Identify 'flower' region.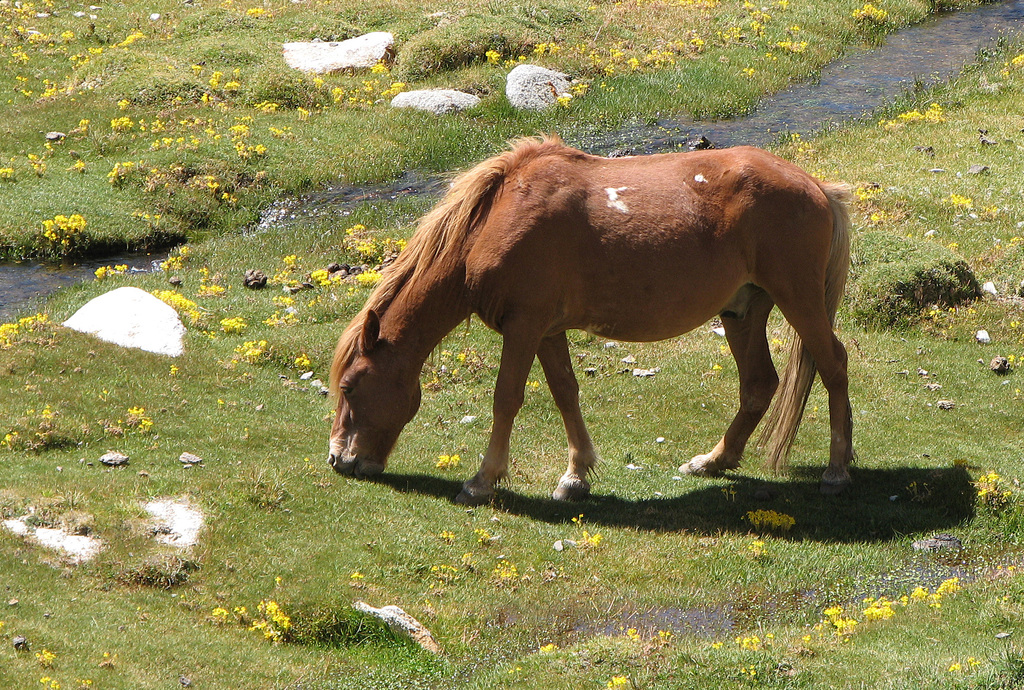
Region: l=605, t=675, r=627, b=689.
